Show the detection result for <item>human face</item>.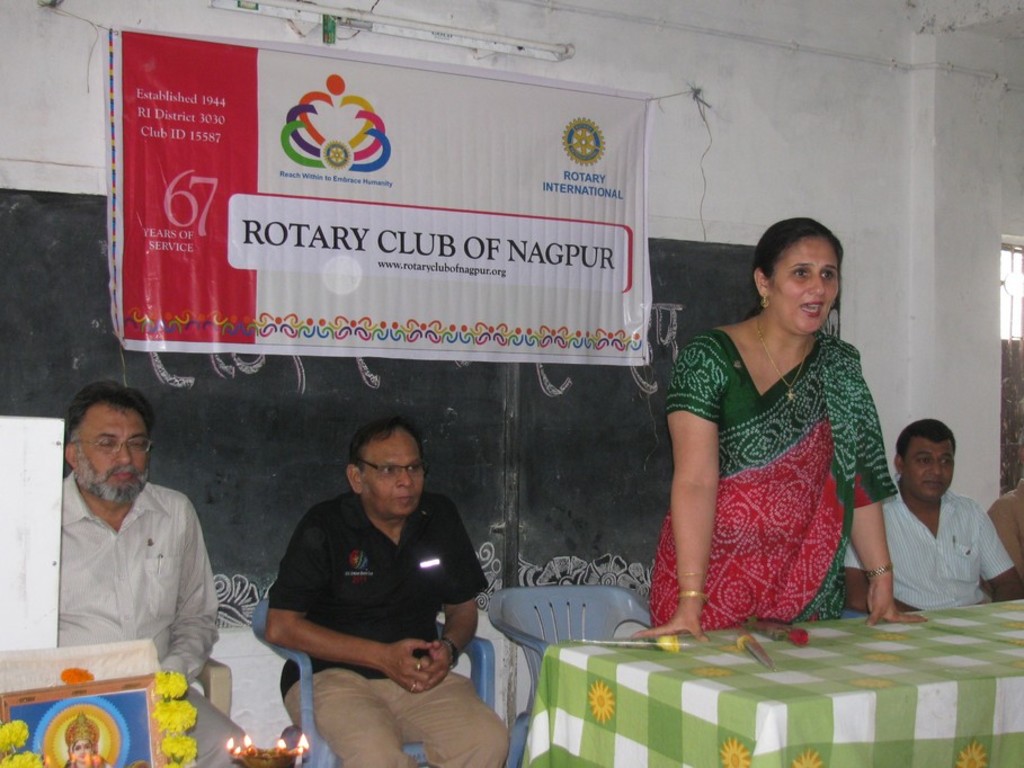
pyautogui.locateOnScreen(360, 428, 424, 517).
